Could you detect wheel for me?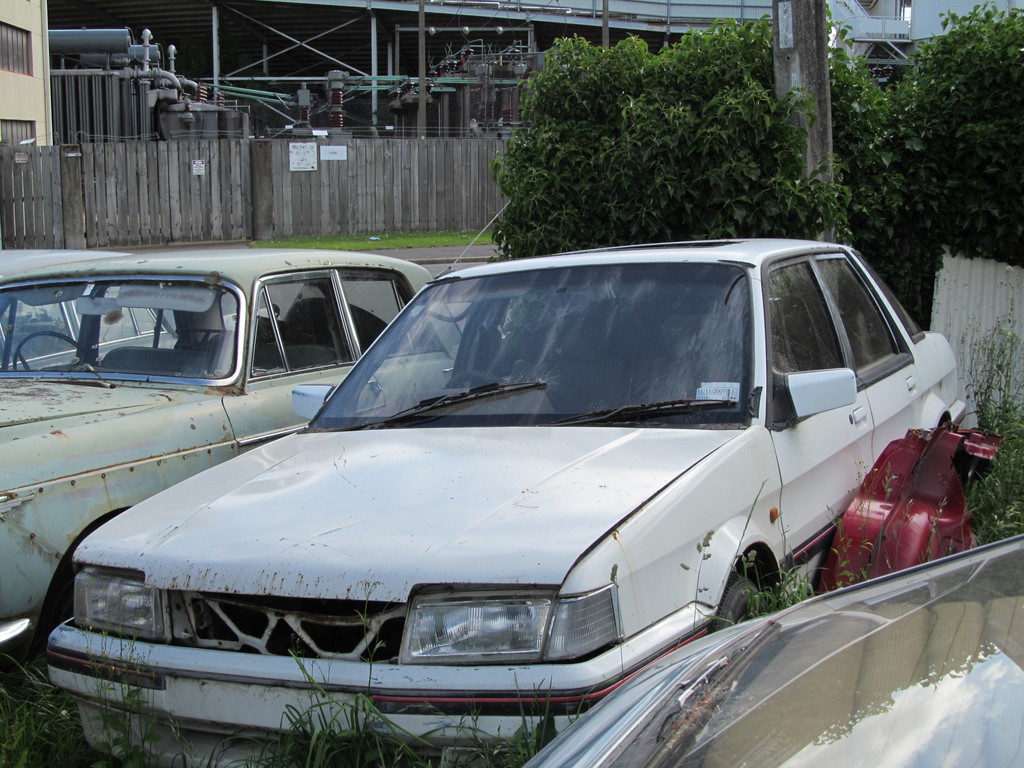
Detection result: [717, 546, 760, 630].
